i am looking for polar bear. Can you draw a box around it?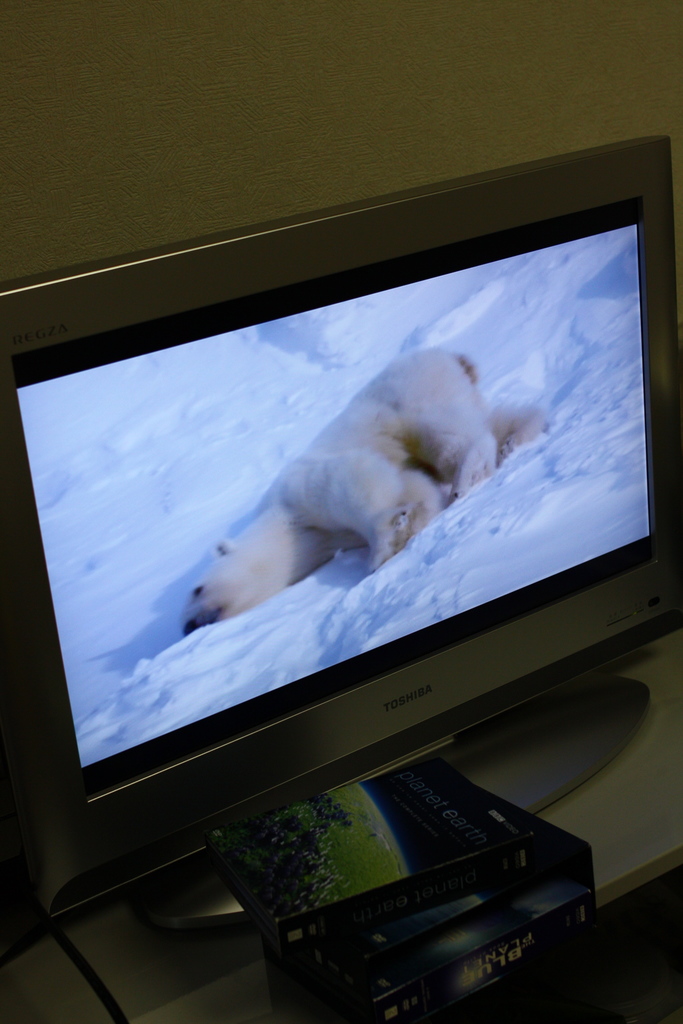
Sure, the bounding box is detection(182, 340, 555, 636).
